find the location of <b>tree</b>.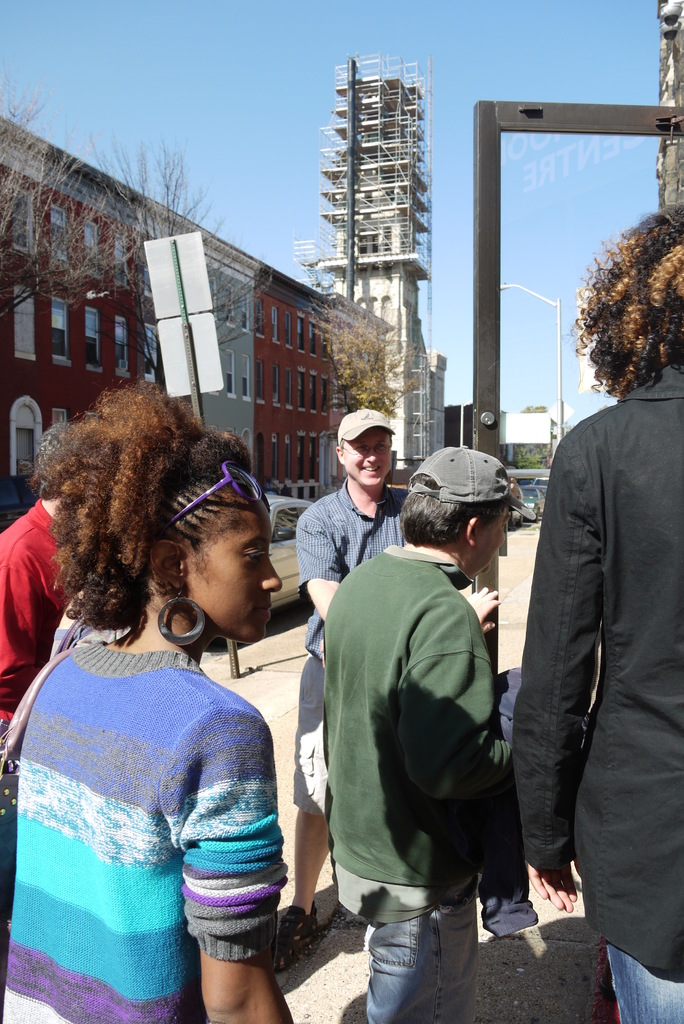
Location: bbox=(513, 401, 562, 466).
